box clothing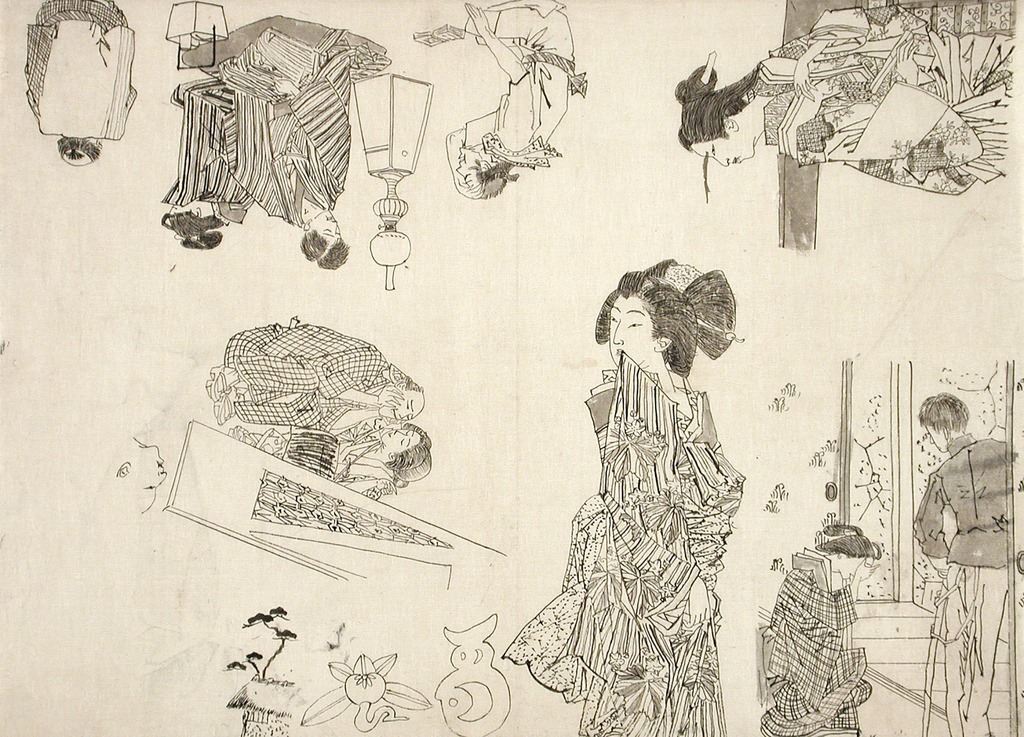
{"left": 765, "top": 8, "right": 1023, "bottom": 203}
